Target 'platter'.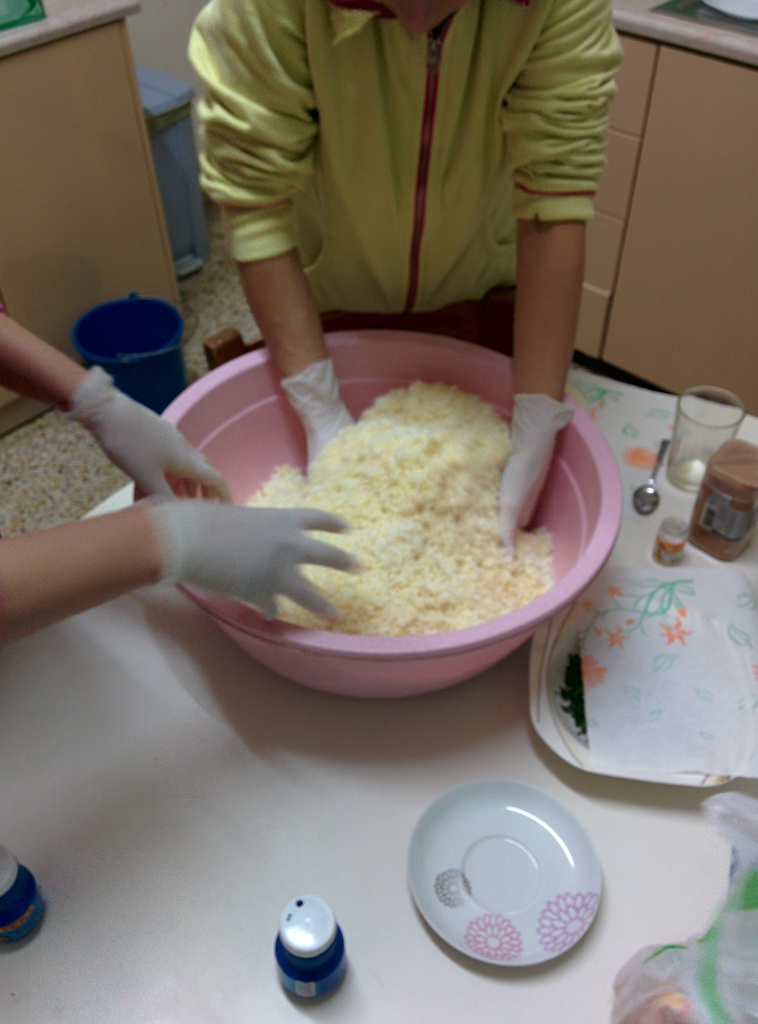
Target region: 408 777 606 970.
